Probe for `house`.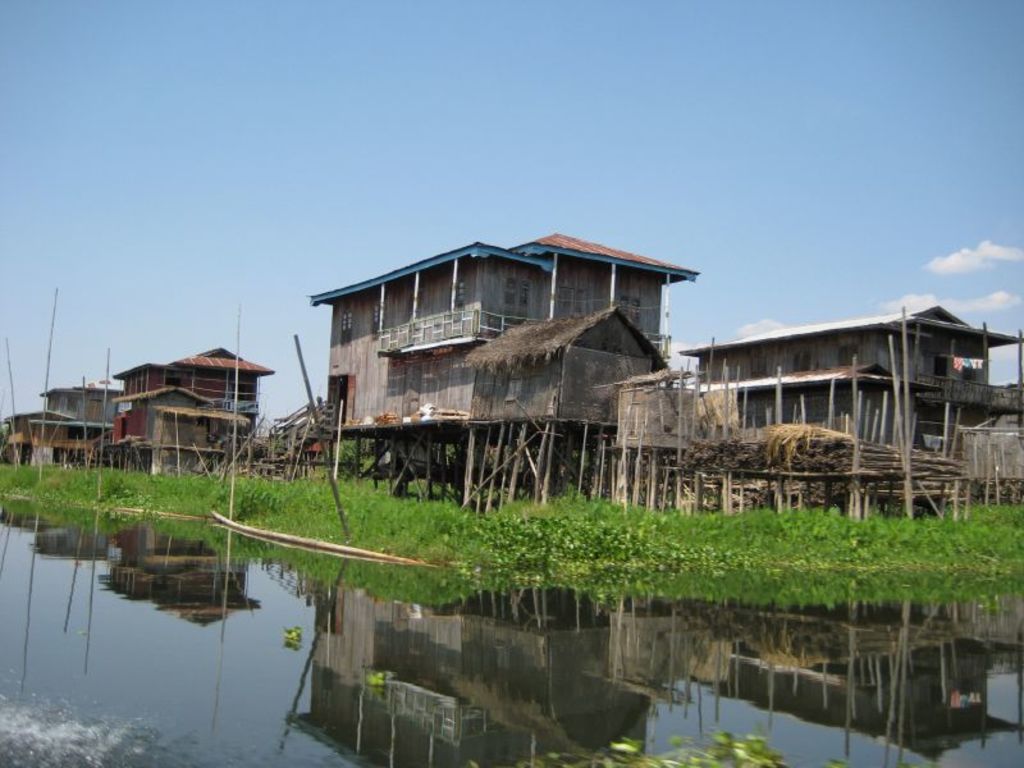
Probe result: [left=119, top=340, right=247, bottom=465].
